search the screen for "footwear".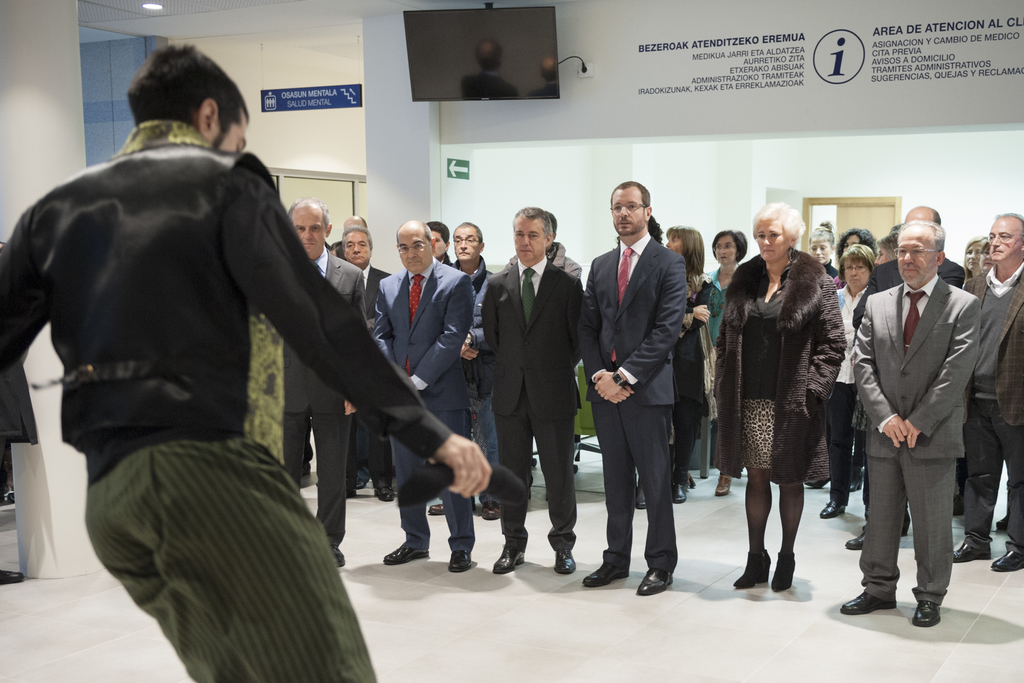
Found at (556,548,580,577).
